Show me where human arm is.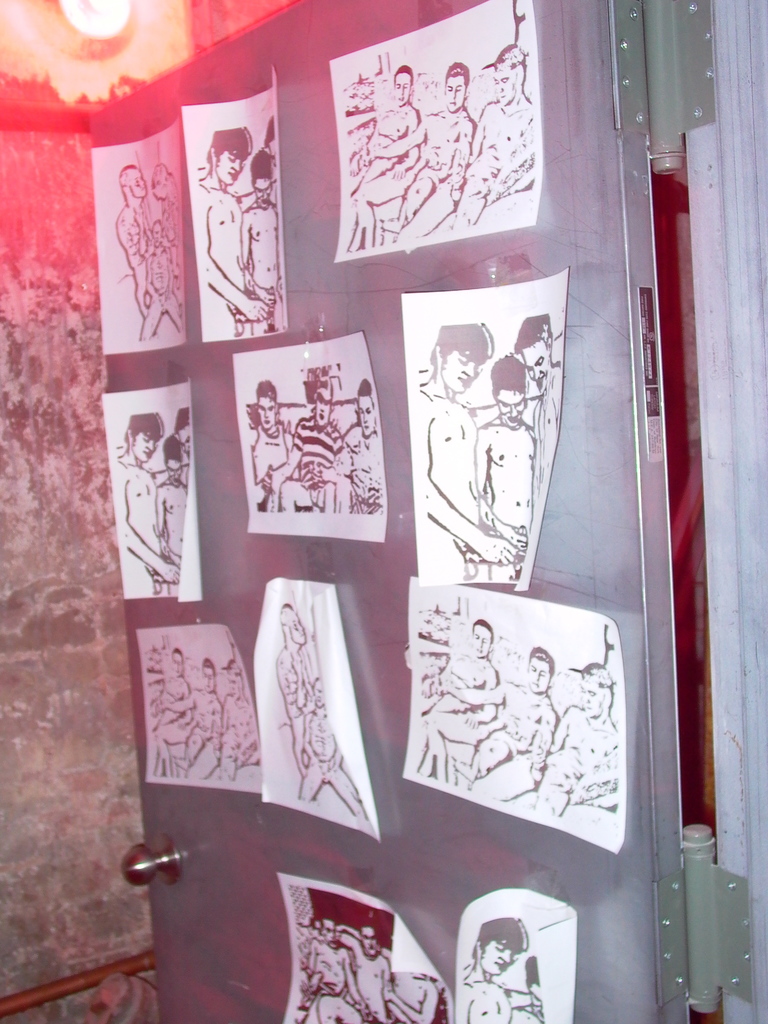
human arm is at l=302, t=939, r=317, b=974.
